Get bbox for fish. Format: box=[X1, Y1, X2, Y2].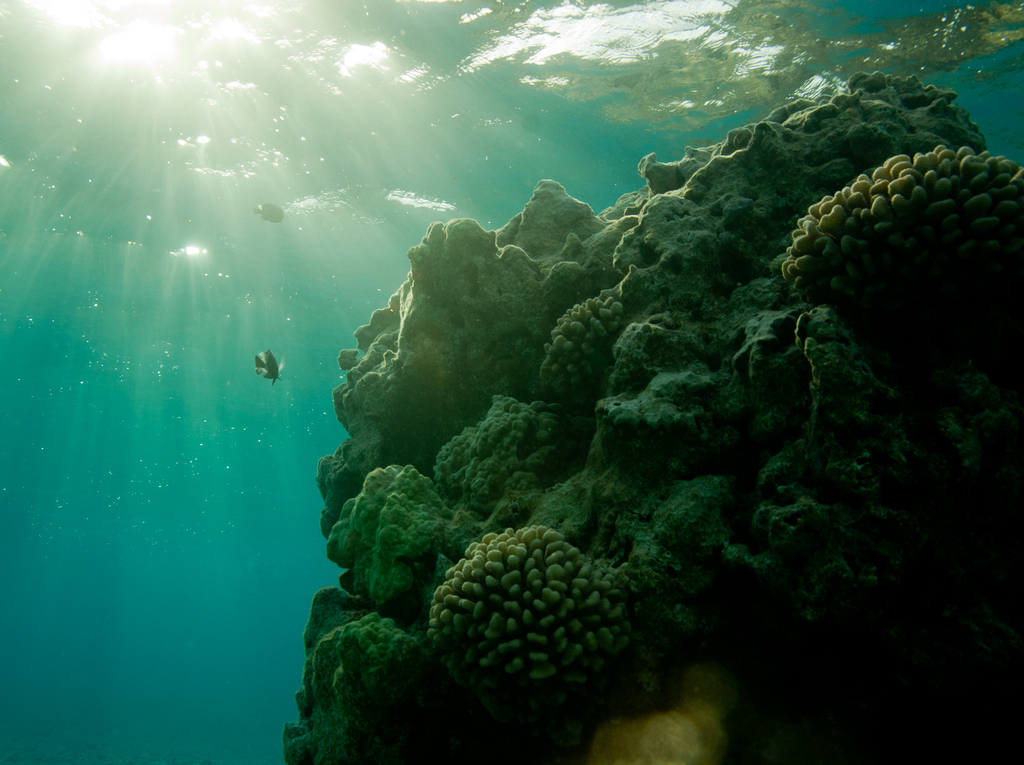
box=[253, 352, 287, 386].
